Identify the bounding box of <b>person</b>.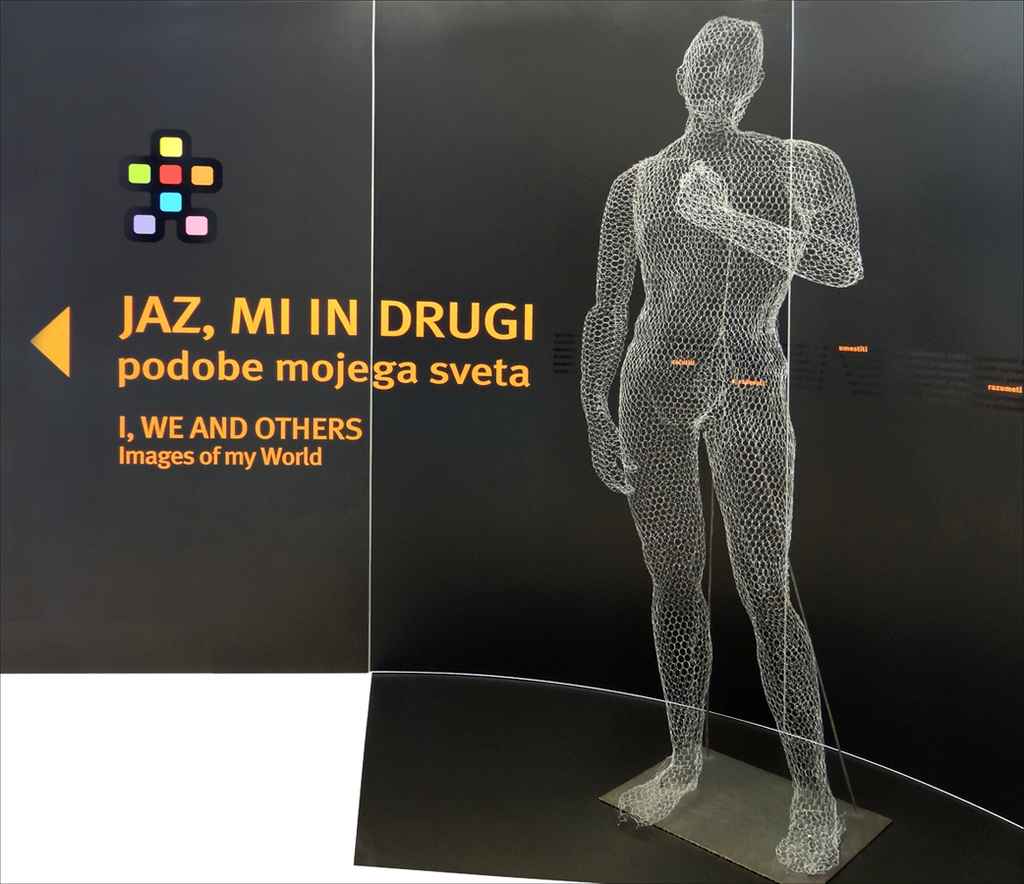
select_region(574, 9, 863, 878).
